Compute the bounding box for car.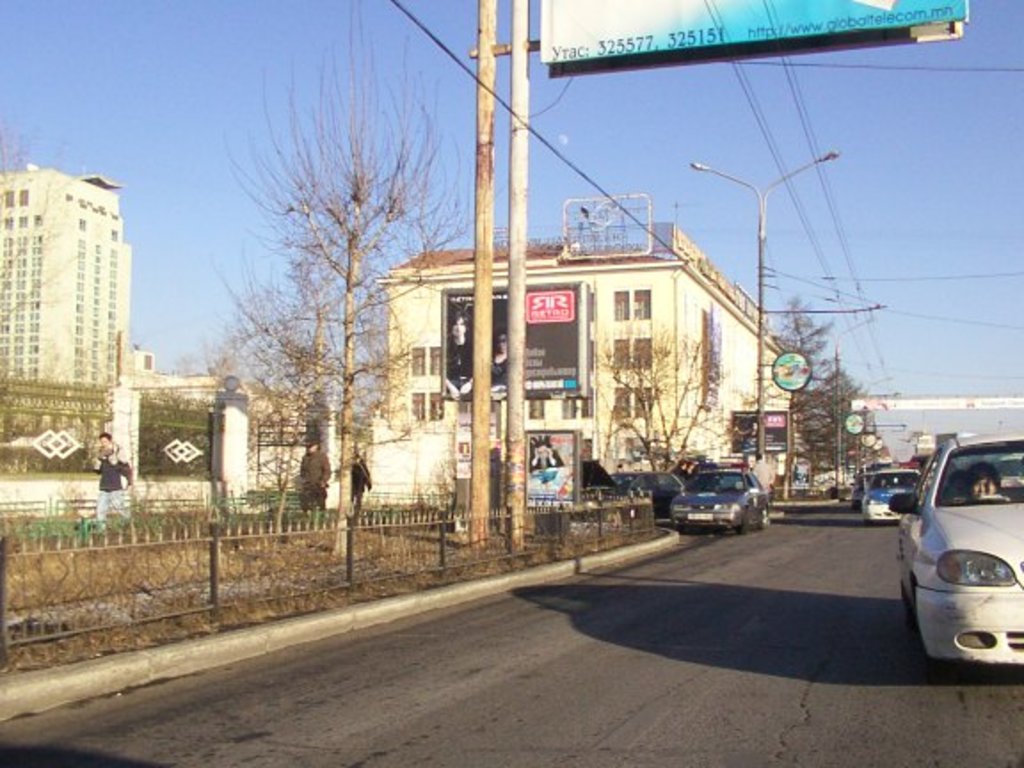
668, 464, 770, 539.
